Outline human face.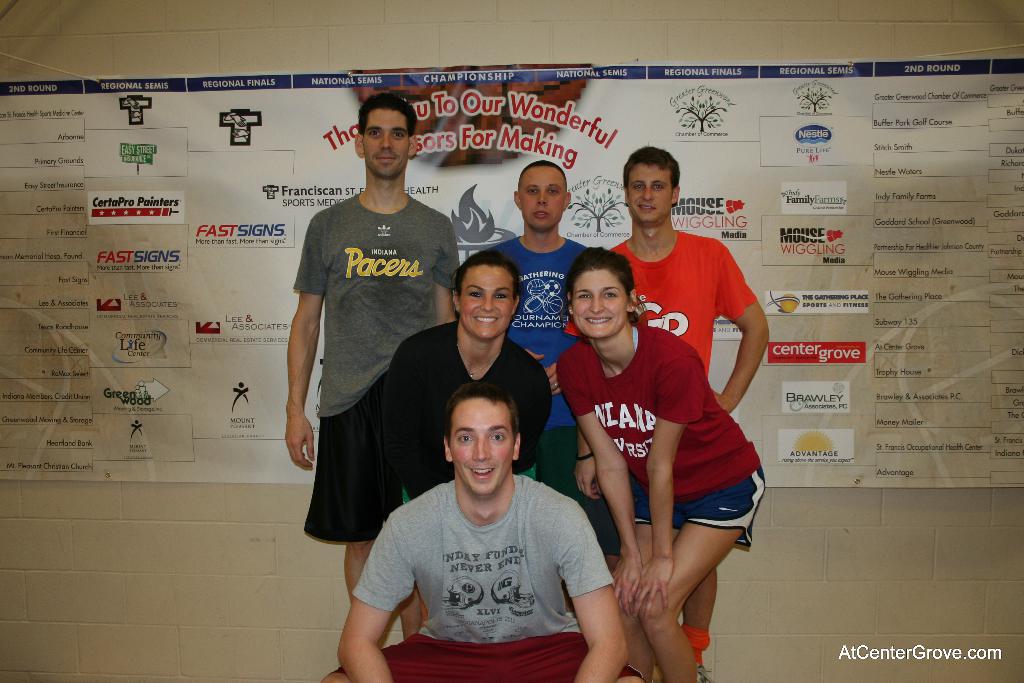
Outline: <region>624, 165, 675, 229</region>.
